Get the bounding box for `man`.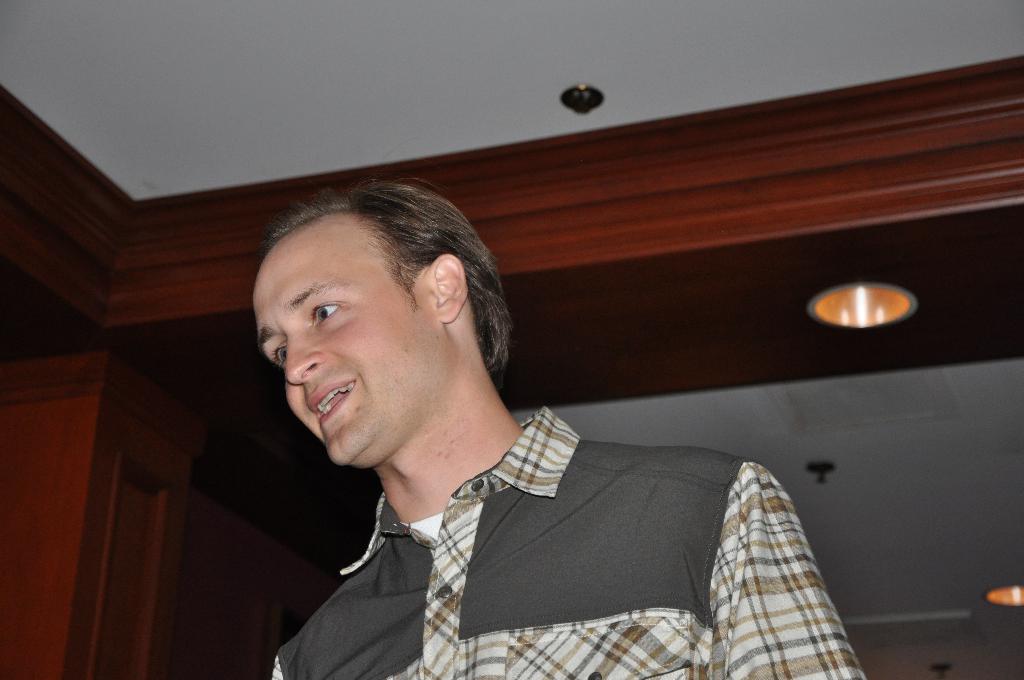
<bbox>201, 195, 863, 674</bbox>.
